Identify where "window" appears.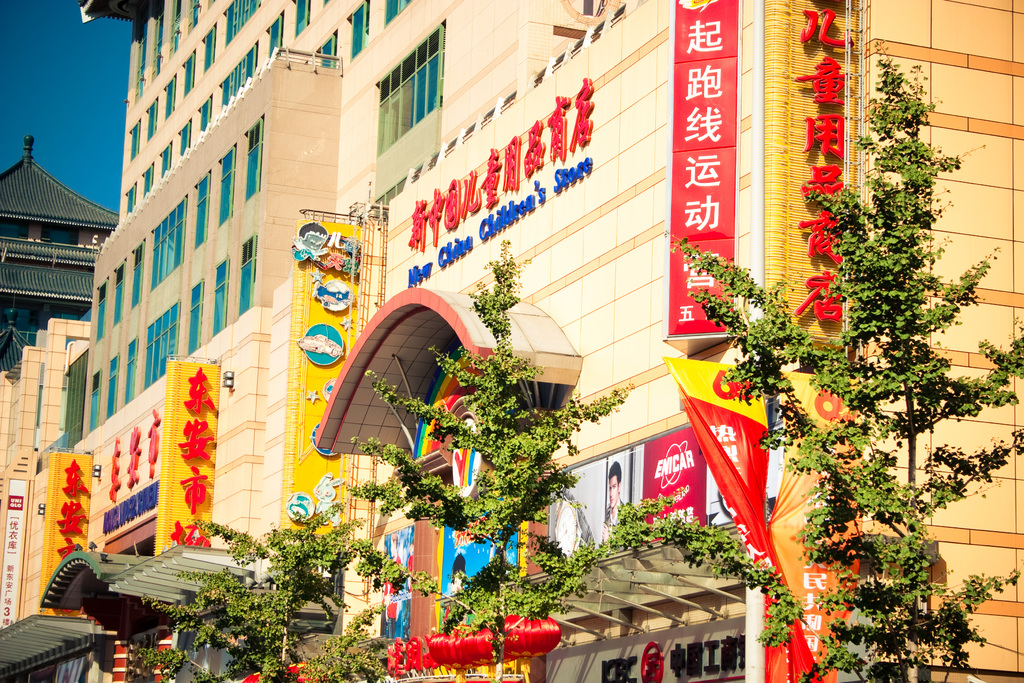
Appears at (139, 306, 177, 366).
